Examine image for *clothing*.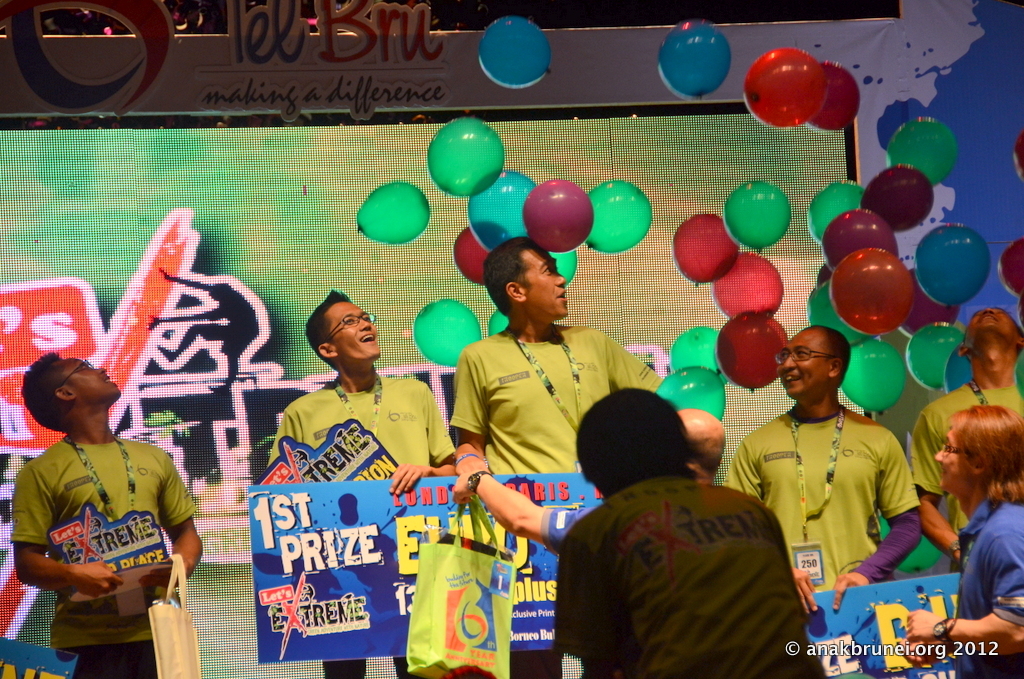
Examination result: l=905, t=382, r=1023, b=573.
